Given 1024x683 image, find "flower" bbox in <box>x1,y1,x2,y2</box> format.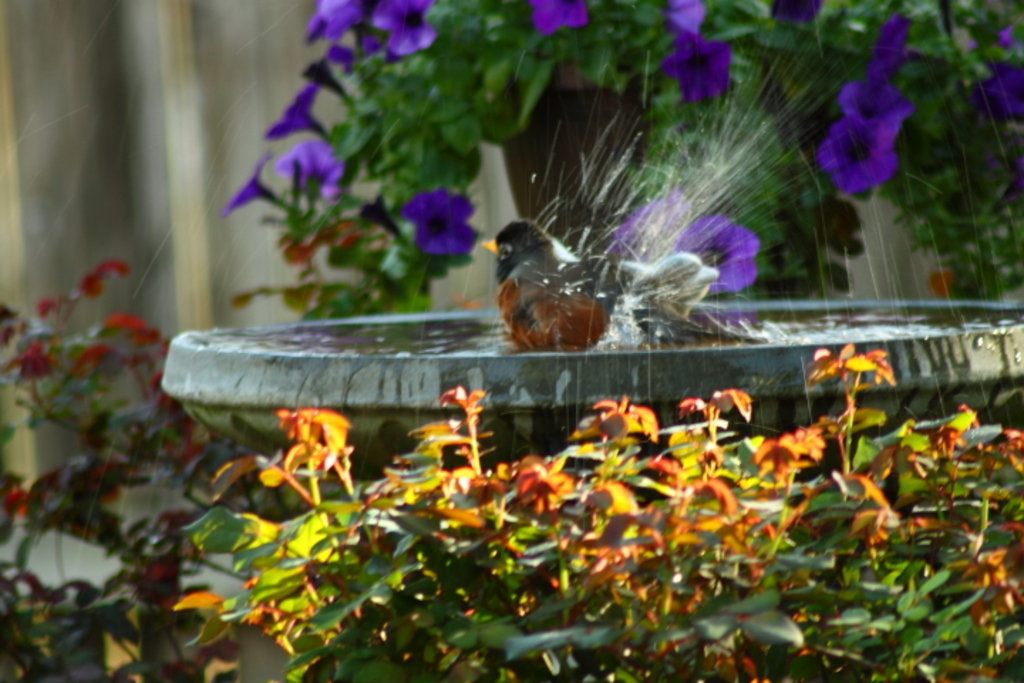
<box>526,0,587,31</box>.
